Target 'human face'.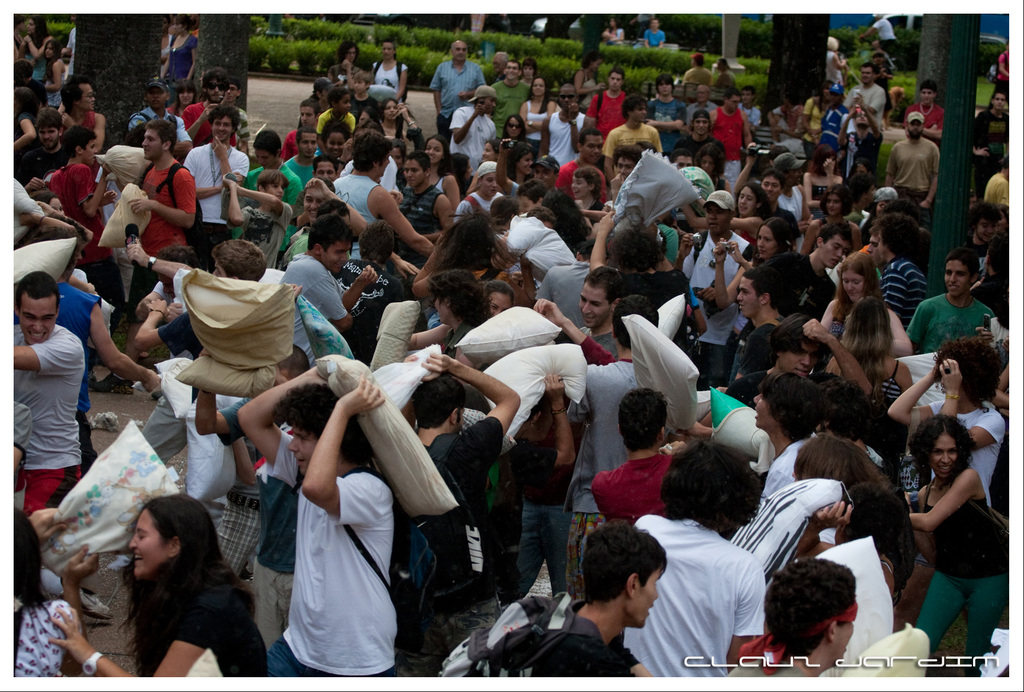
Target region: 577:279:607:328.
